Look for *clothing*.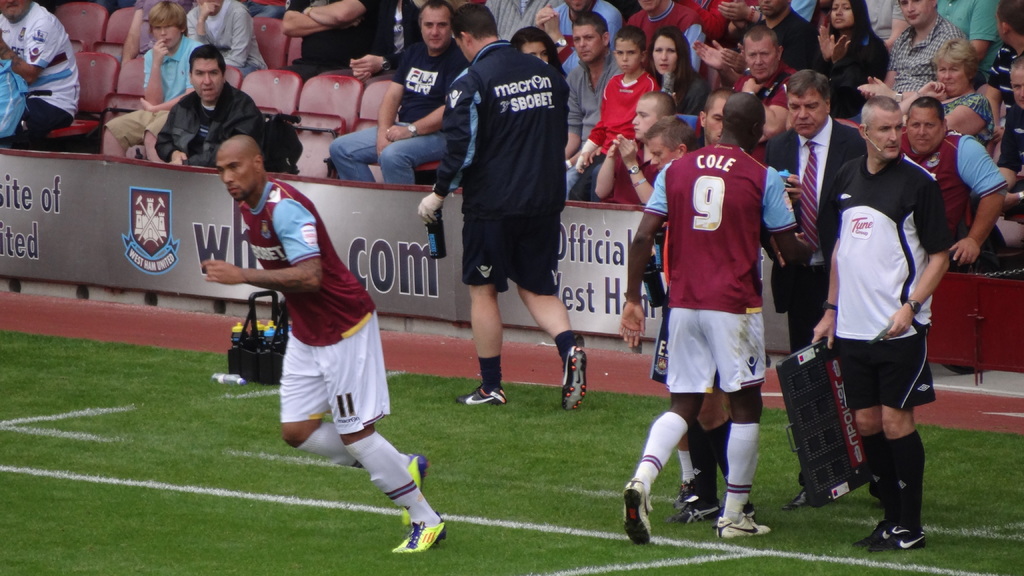
Found: {"x1": 581, "y1": 69, "x2": 641, "y2": 161}.
